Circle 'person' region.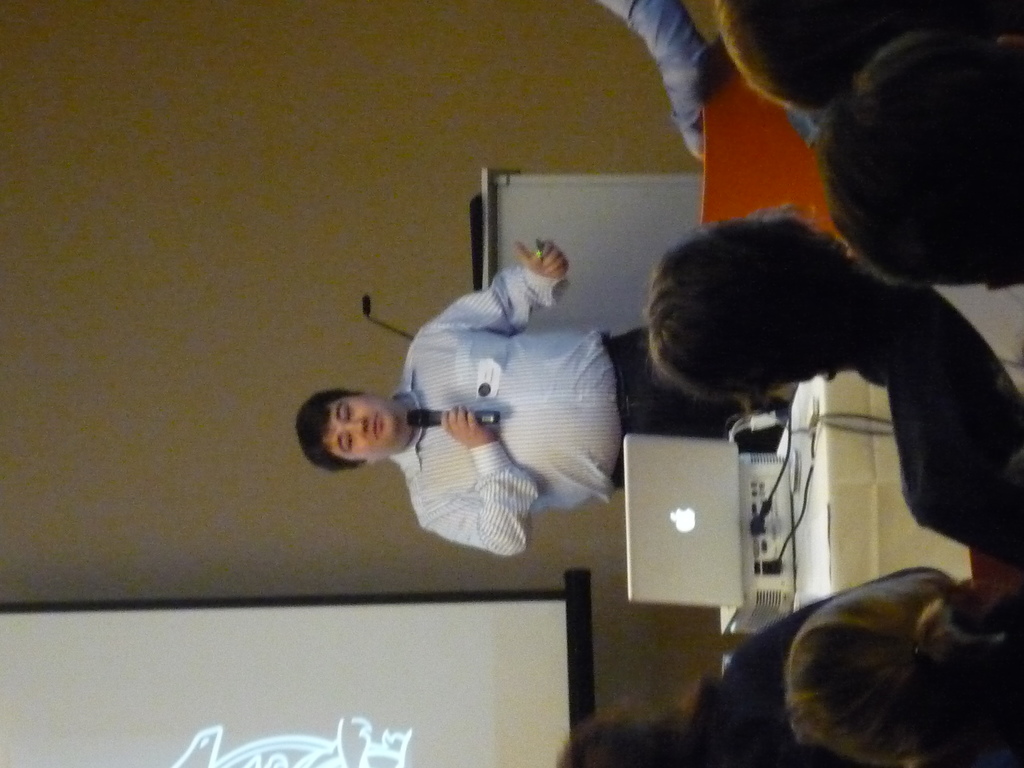
Region: Rect(294, 234, 790, 561).
